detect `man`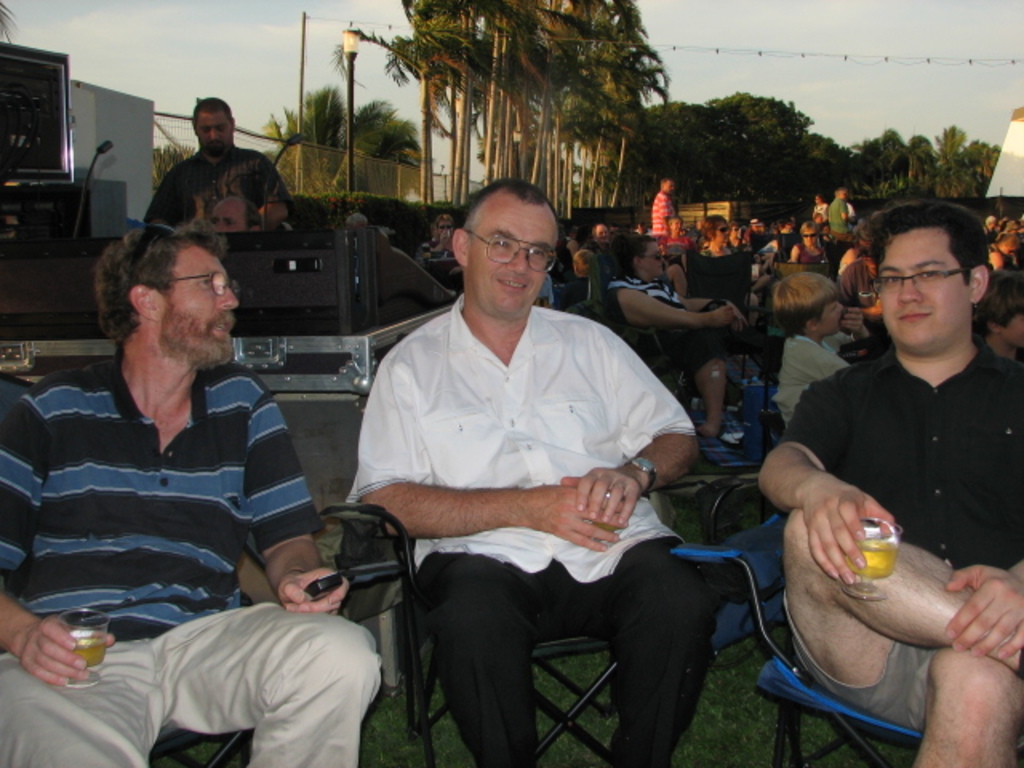
bbox=(210, 194, 266, 243)
